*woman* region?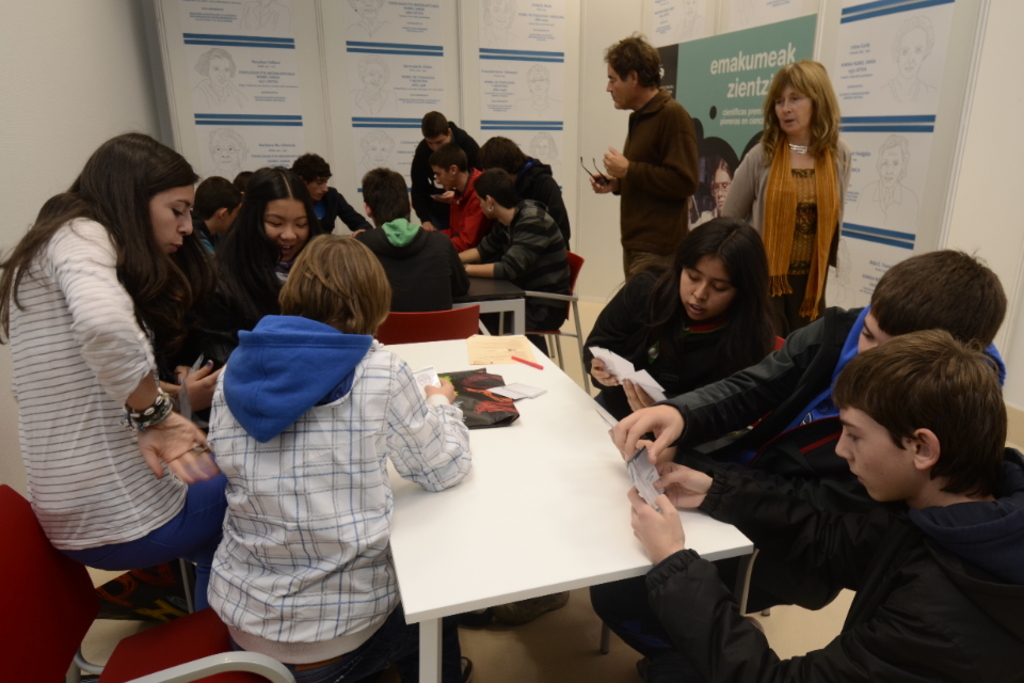
BBox(563, 217, 780, 422)
